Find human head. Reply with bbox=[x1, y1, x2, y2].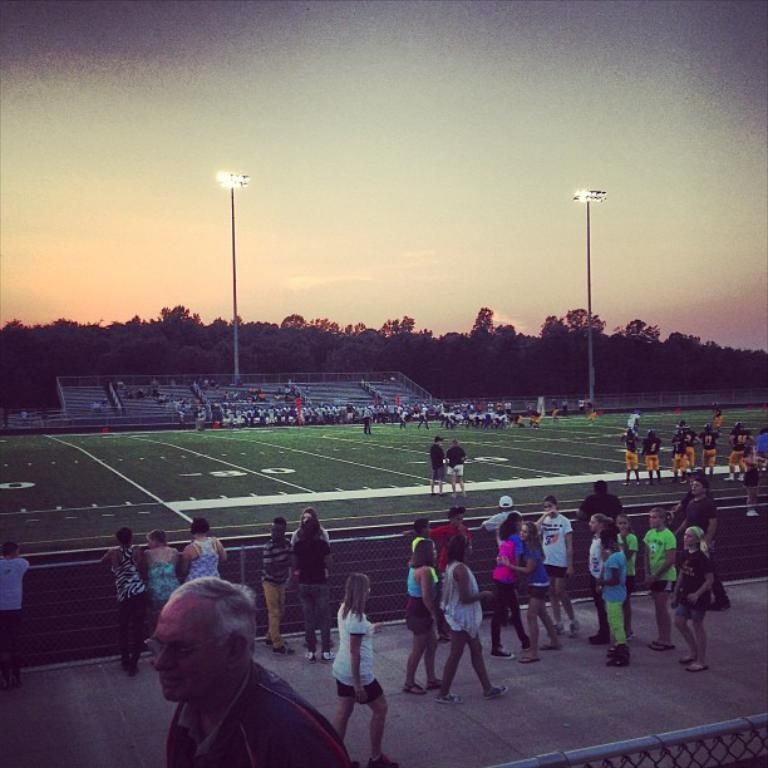
bbox=[689, 478, 712, 498].
